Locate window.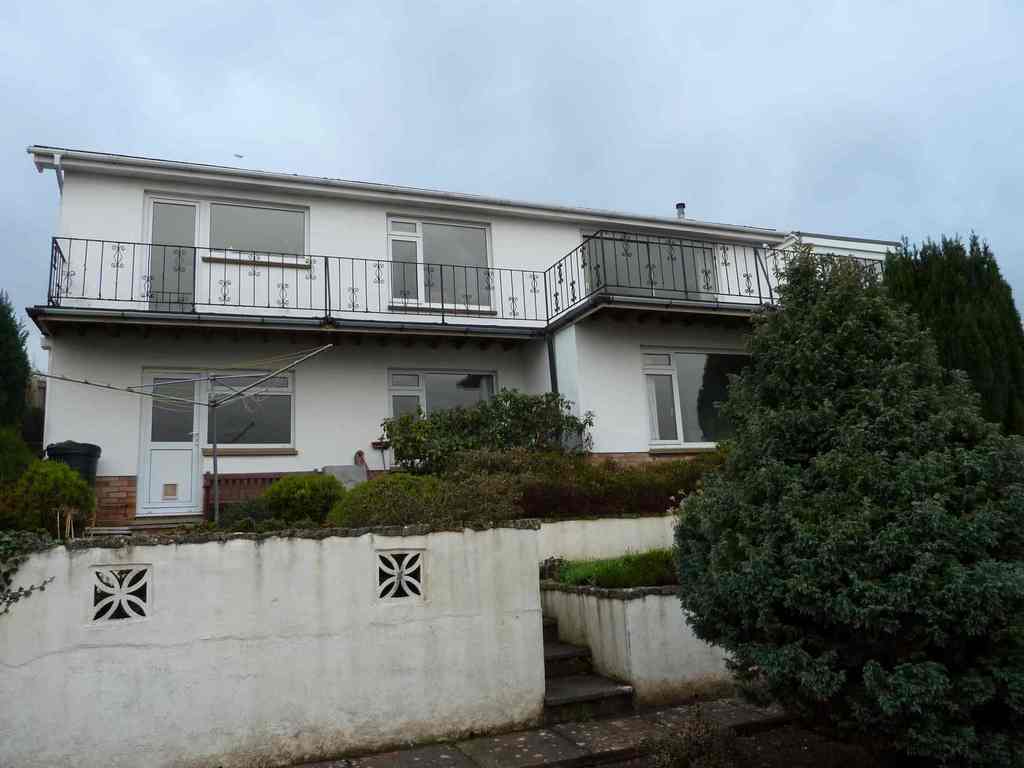
Bounding box: crop(378, 214, 497, 315).
